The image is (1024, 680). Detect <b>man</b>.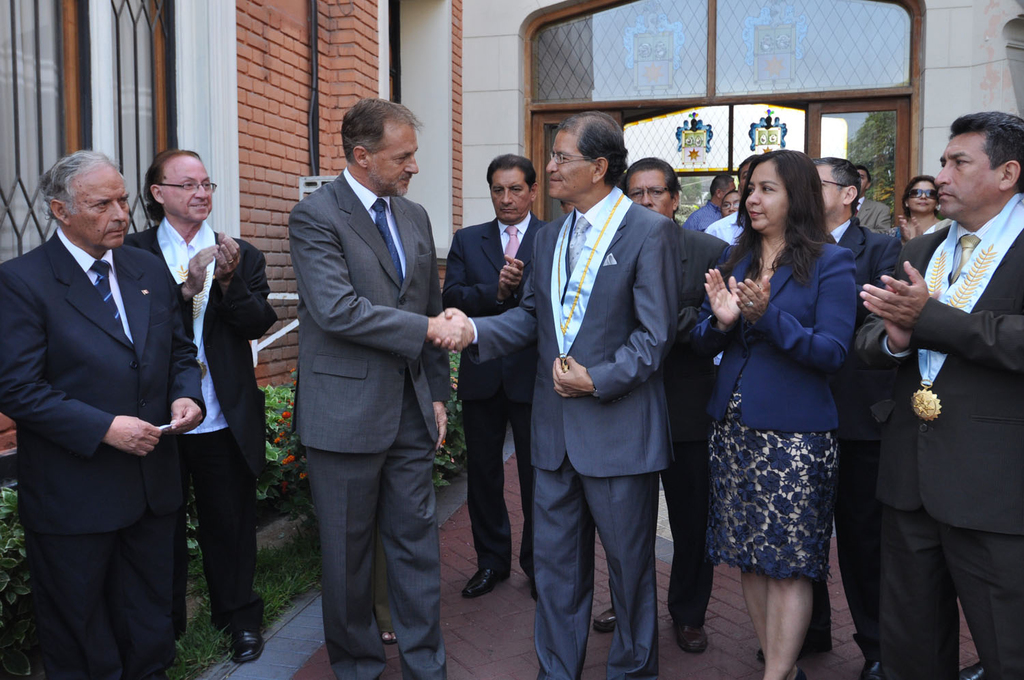
Detection: {"x1": 111, "y1": 140, "x2": 269, "y2": 657}.
